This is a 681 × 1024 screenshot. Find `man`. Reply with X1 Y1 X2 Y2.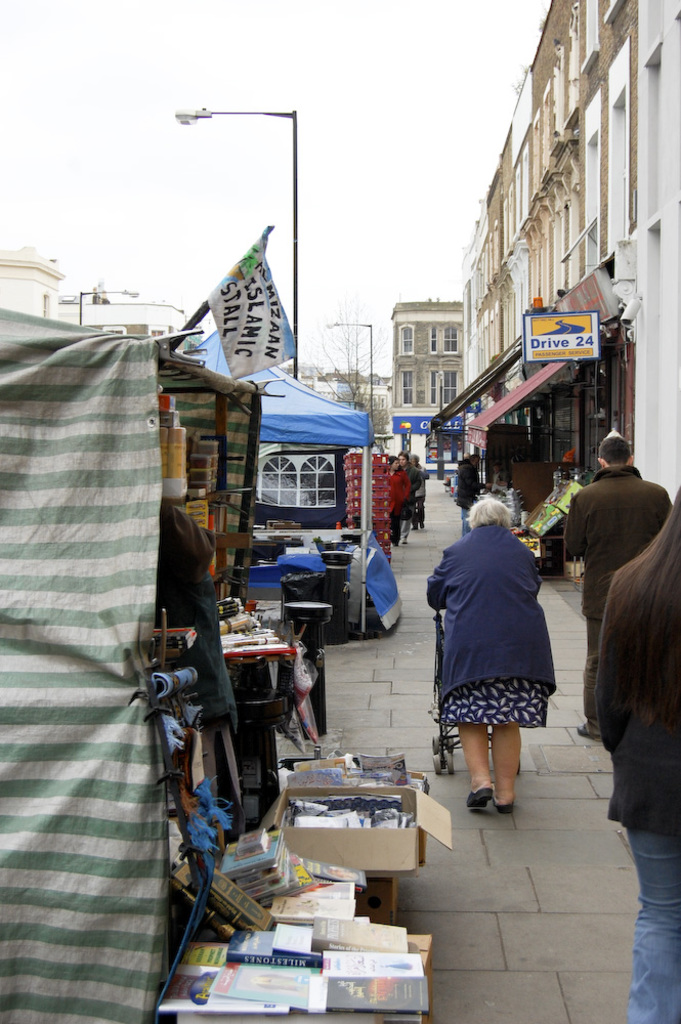
564 433 679 737.
